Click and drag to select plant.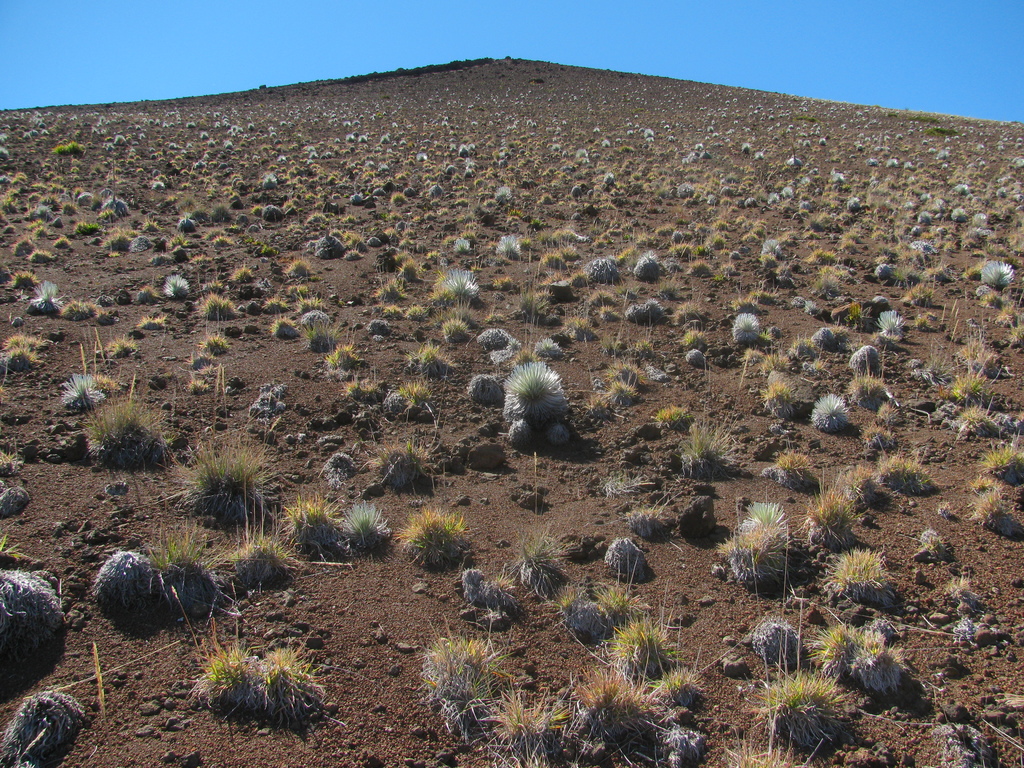
Selection: x1=0, y1=444, x2=17, y2=481.
